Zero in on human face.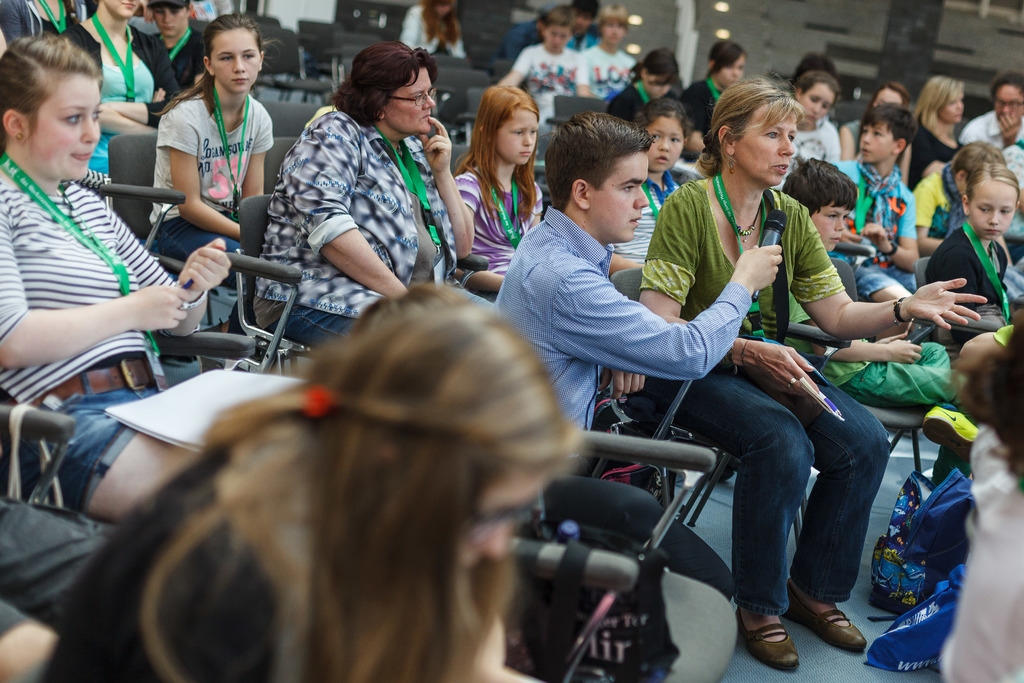
Zeroed in: <region>858, 115, 897, 161</region>.
